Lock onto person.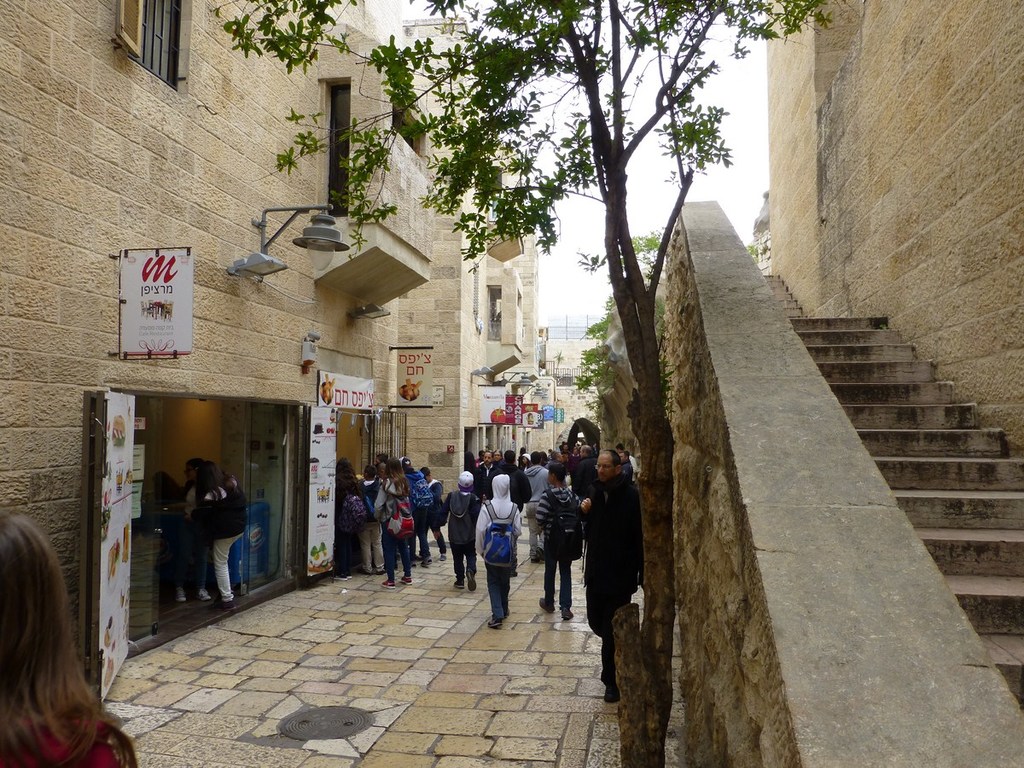
Locked: left=469, top=474, right=521, bottom=632.
